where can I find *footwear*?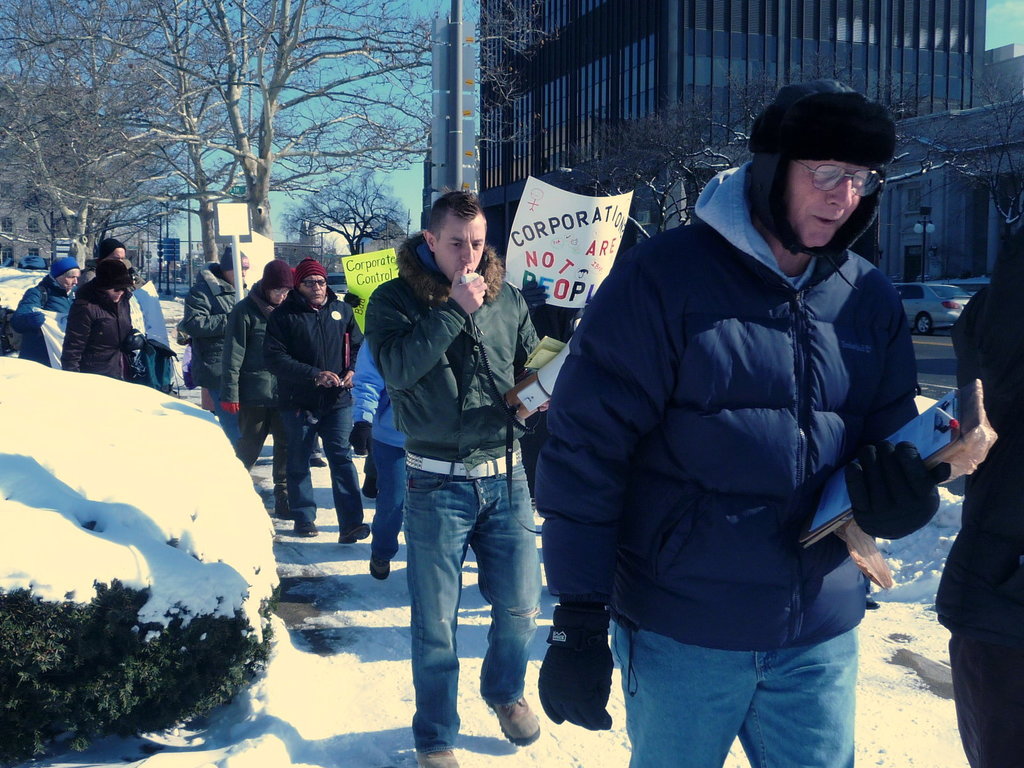
You can find it at crop(354, 442, 367, 456).
